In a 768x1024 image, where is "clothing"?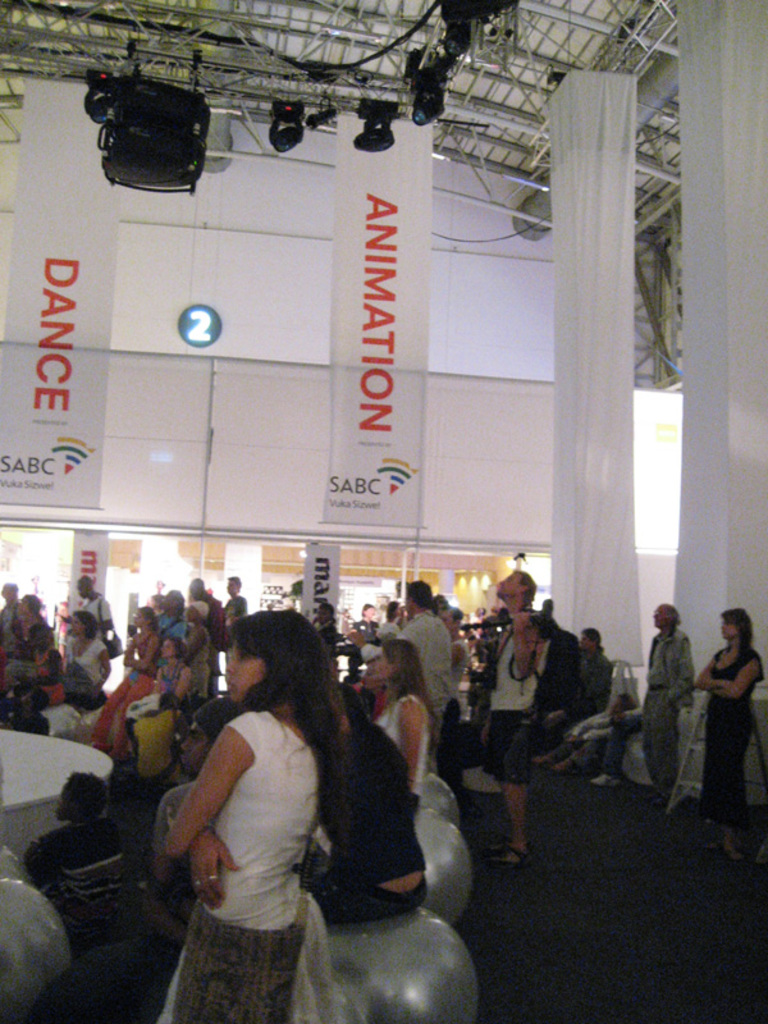
[4,612,64,690].
